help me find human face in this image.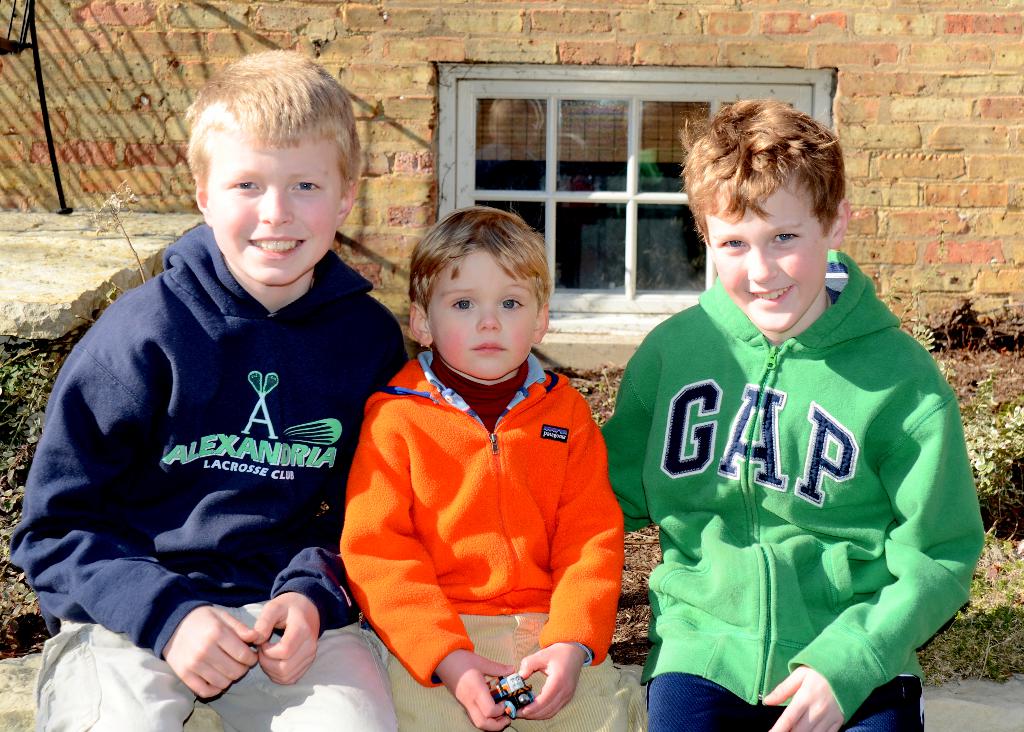
Found it: bbox=(210, 138, 341, 286).
